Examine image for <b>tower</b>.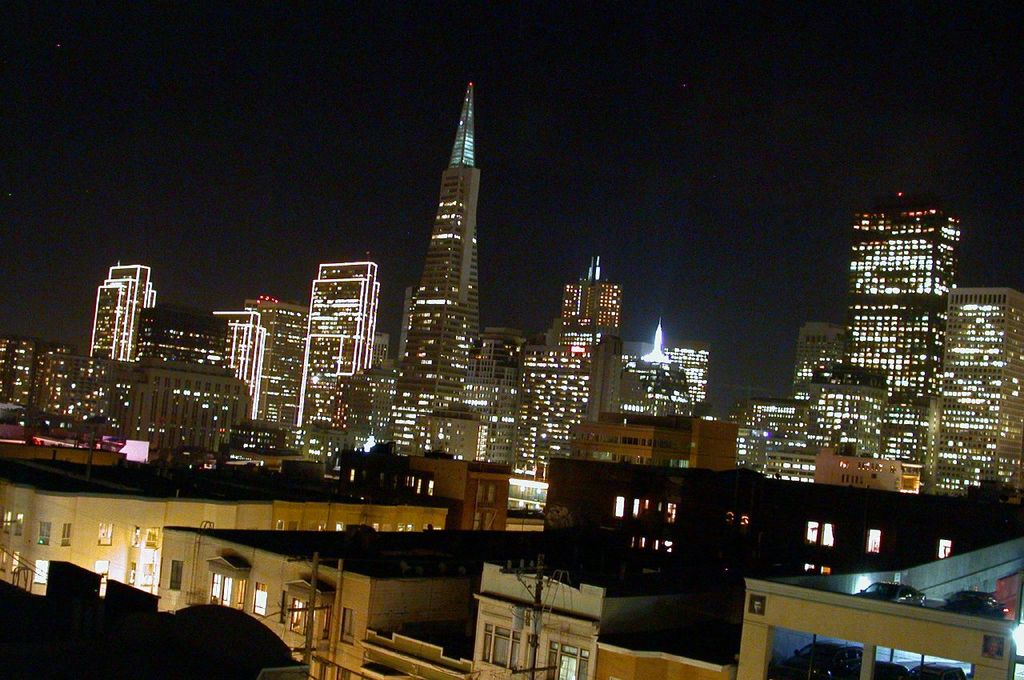
Examination result: locate(220, 308, 268, 425).
